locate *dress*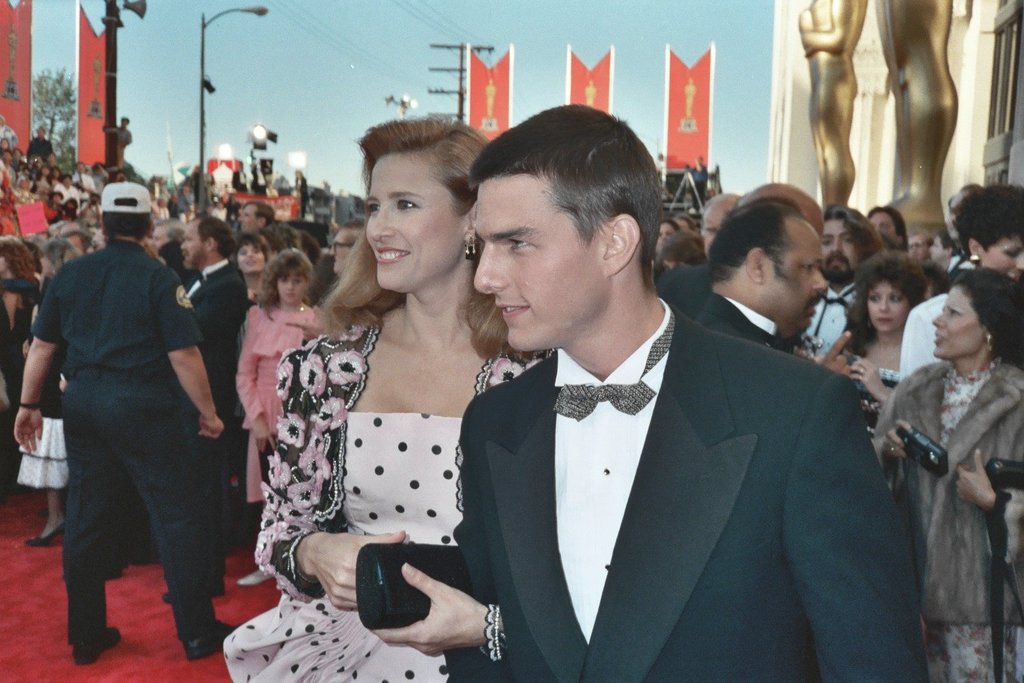
233, 303, 330, 510
